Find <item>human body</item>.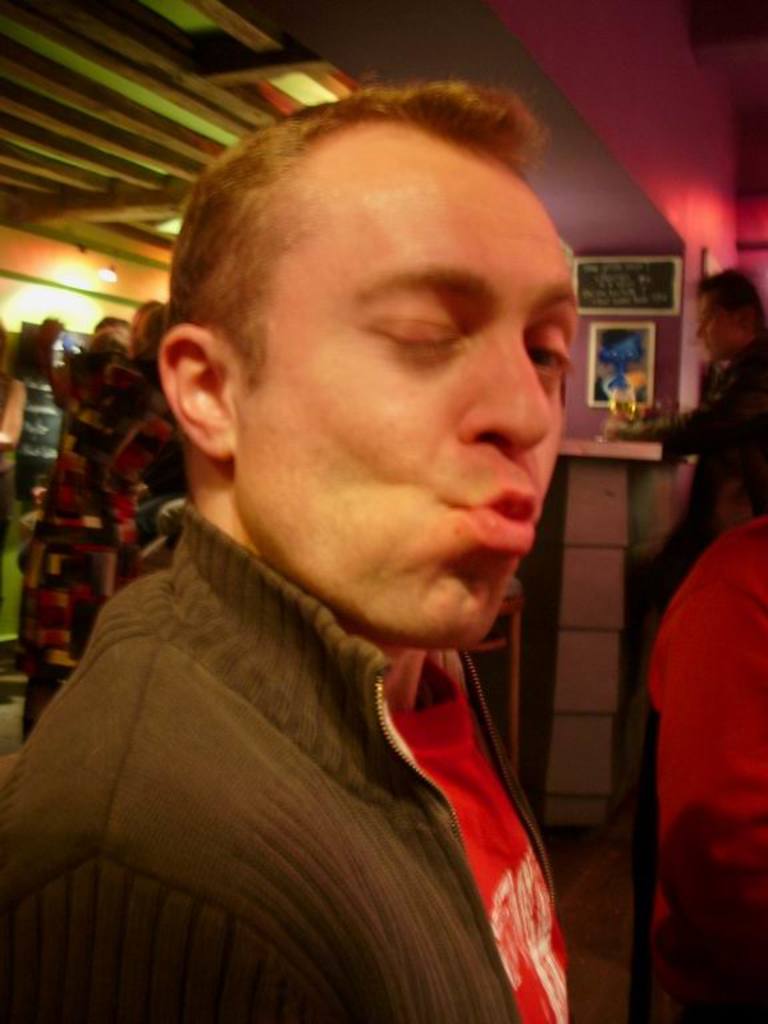
(0, 171, 668, 1023).
